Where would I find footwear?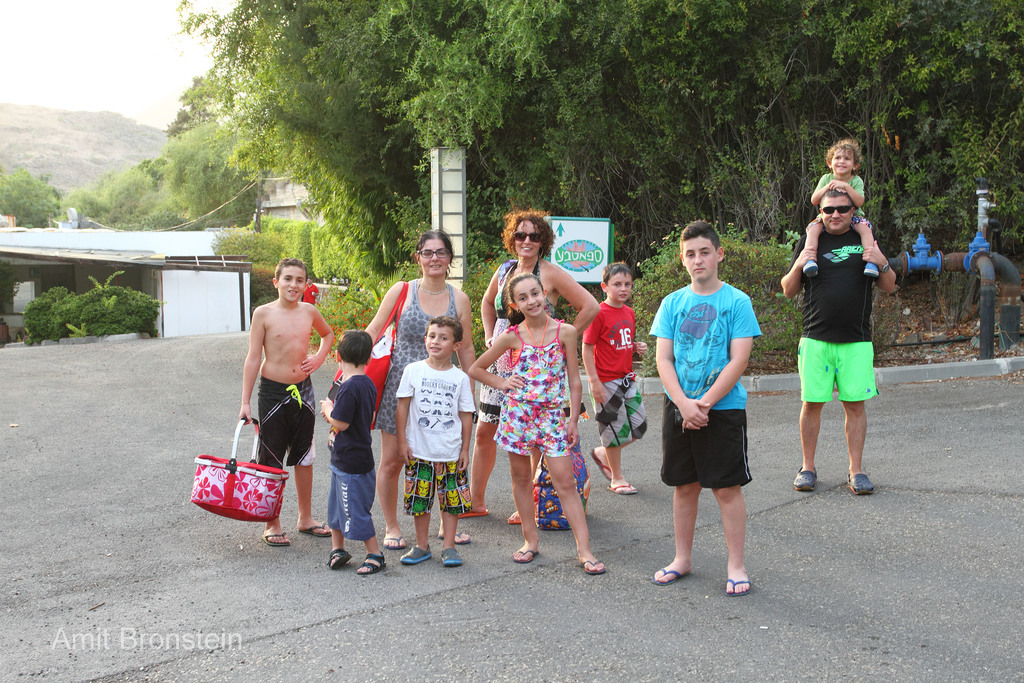
At <region>605, 482, 637, 498</region>.
